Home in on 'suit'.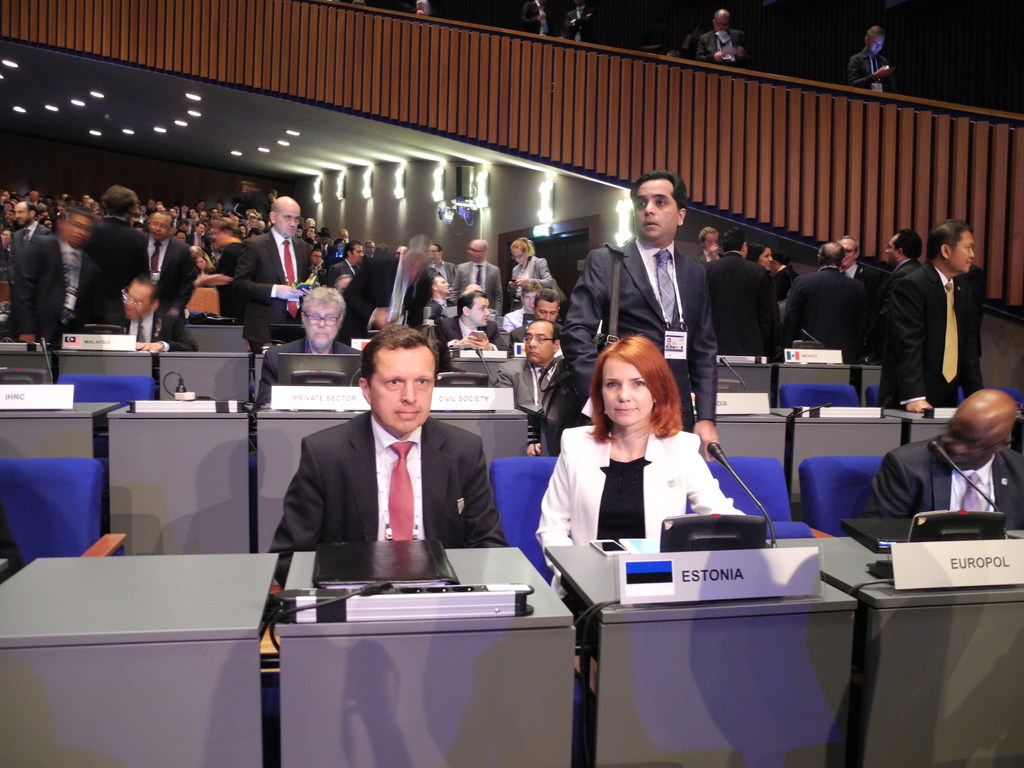
Homed in at x1=890, y1=265, x2=914, y2=286.
